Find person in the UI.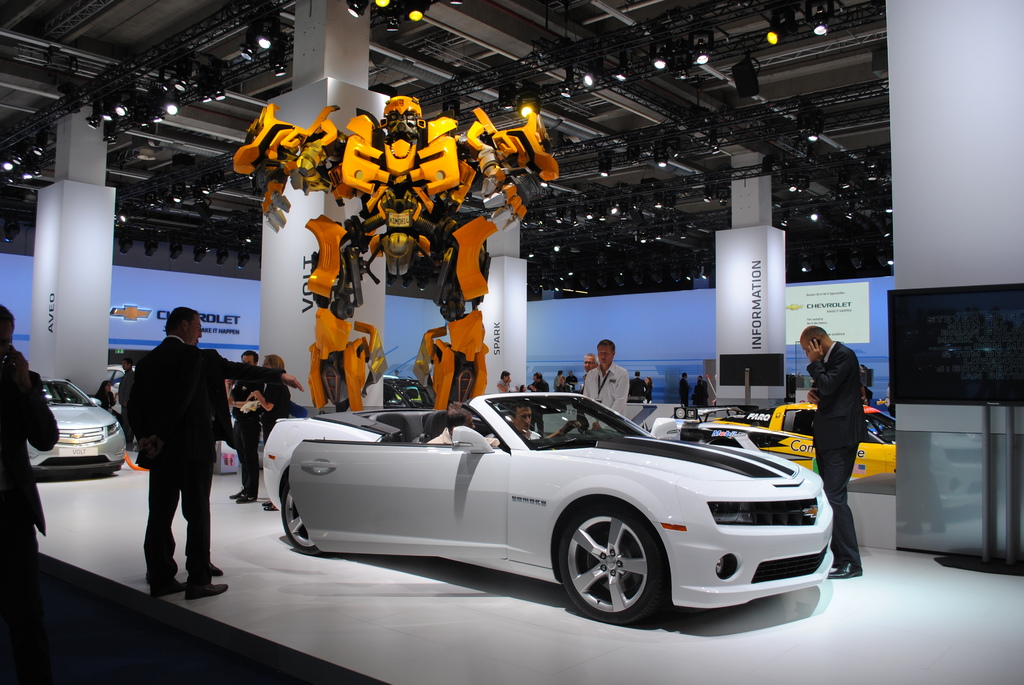
UI element at <region>425, 403, 498, 449</region>.
